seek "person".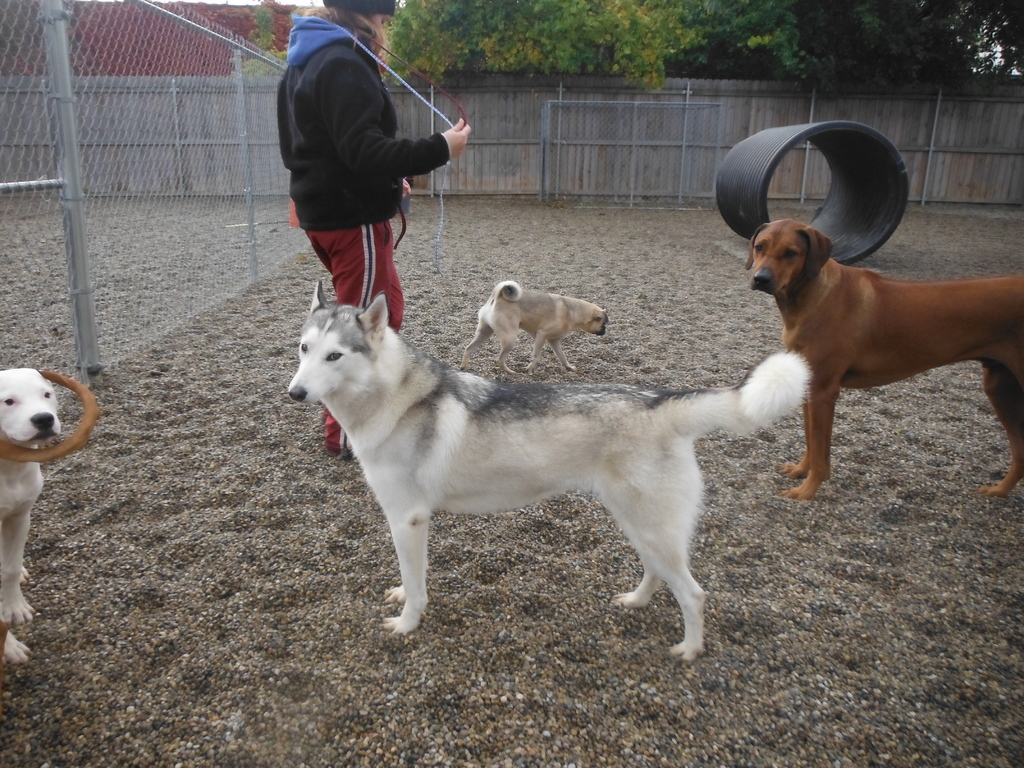
crop(278, 0, 468, 445).
